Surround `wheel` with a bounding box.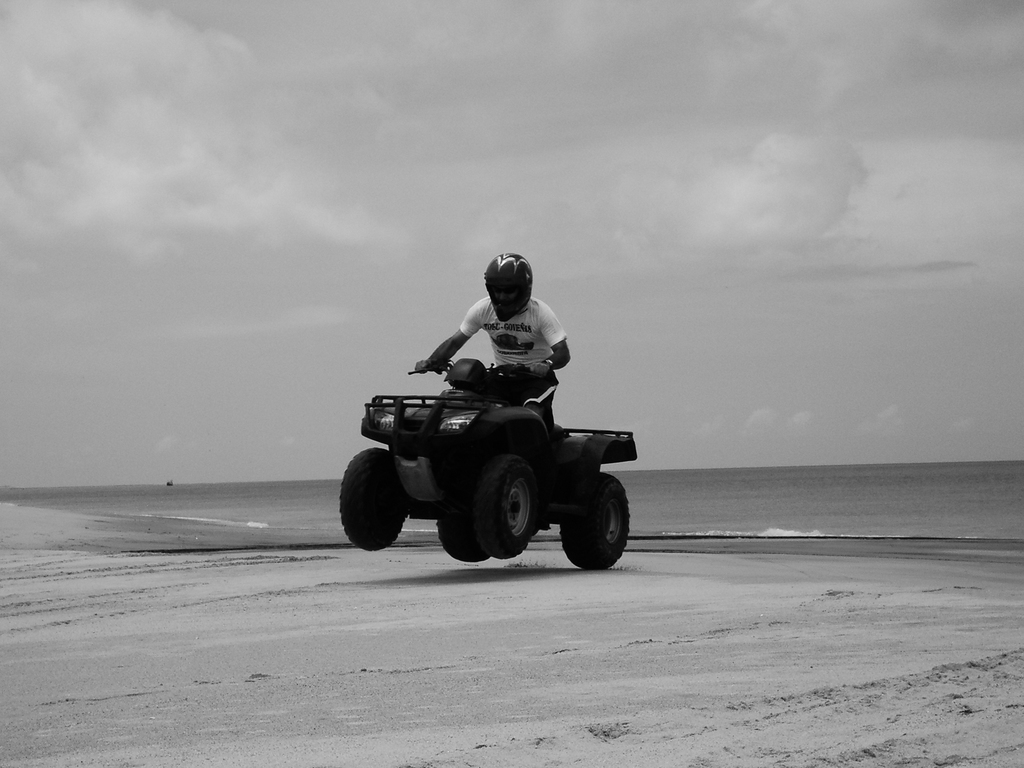
<box>460,445,543,559</box>.
